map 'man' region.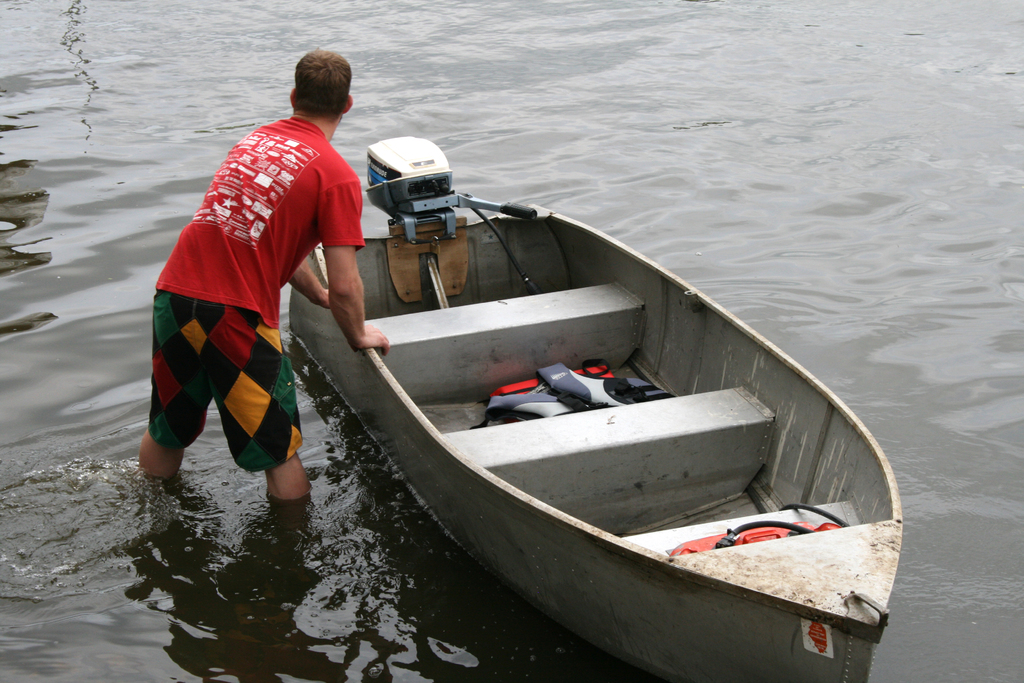
Mapped to [left=142, top=60, right=360, bottom=545].
